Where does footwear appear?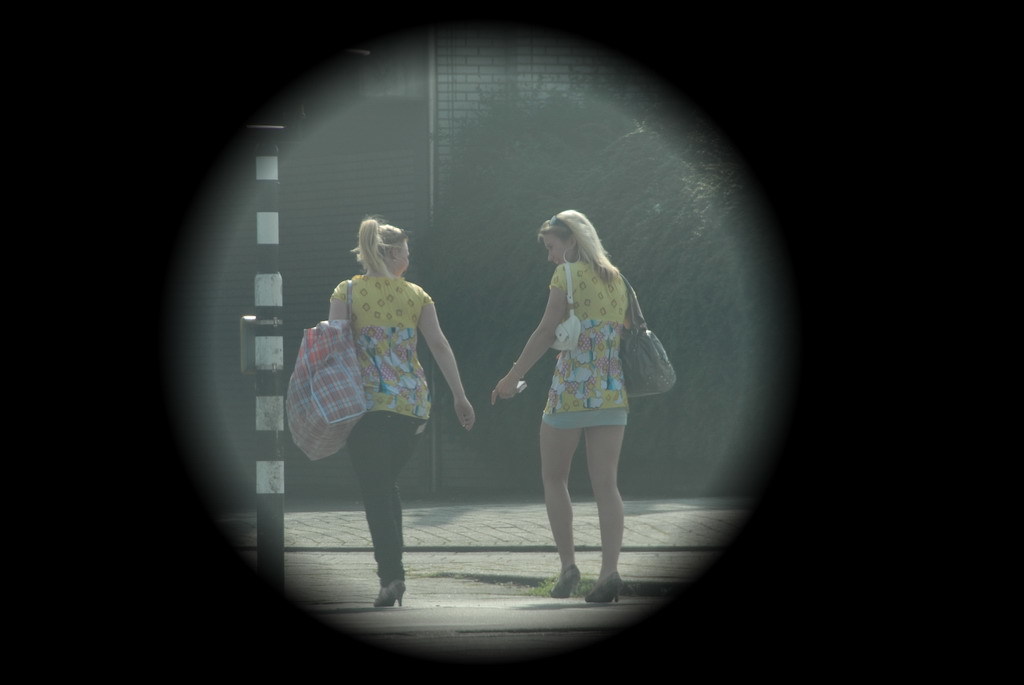
Appears at 585:565:625:607.
